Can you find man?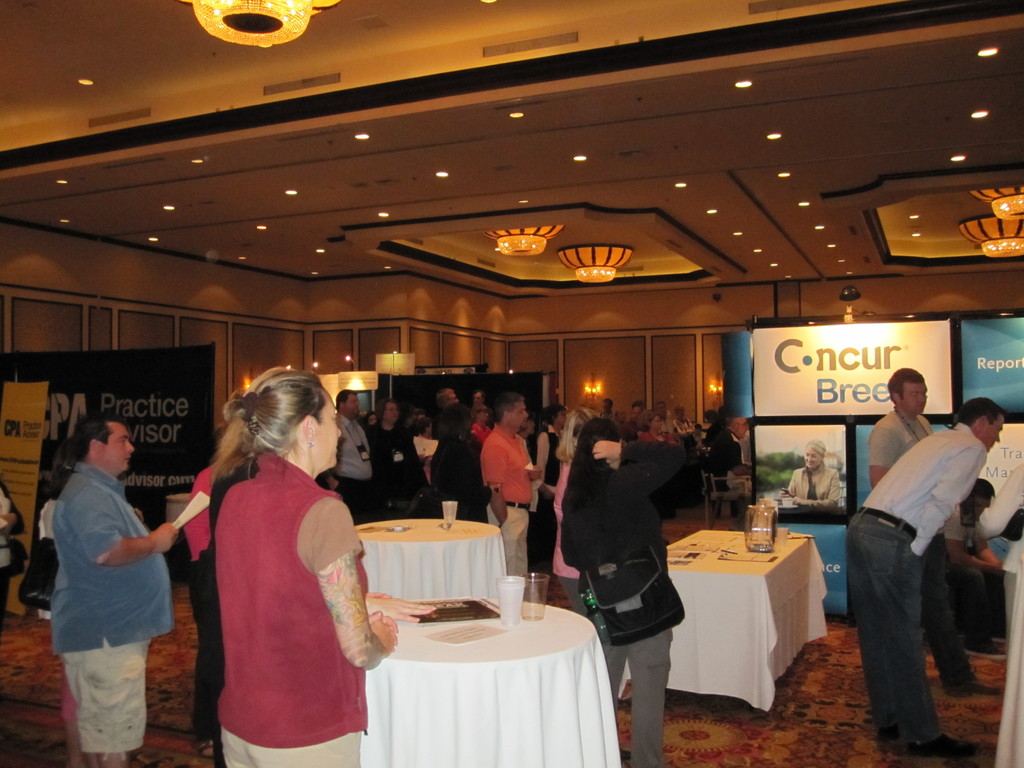
Yes, bounding box: 323/388/375/517.
